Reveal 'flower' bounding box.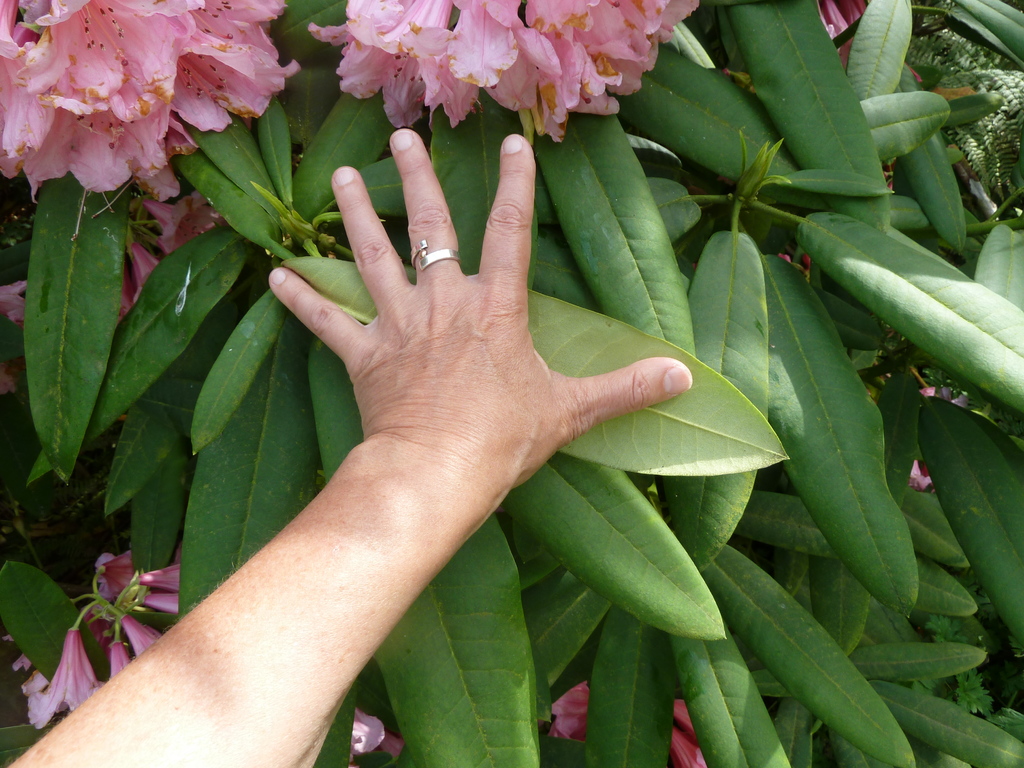
Revealed: <region>537, 685, 590, 740</region>.
